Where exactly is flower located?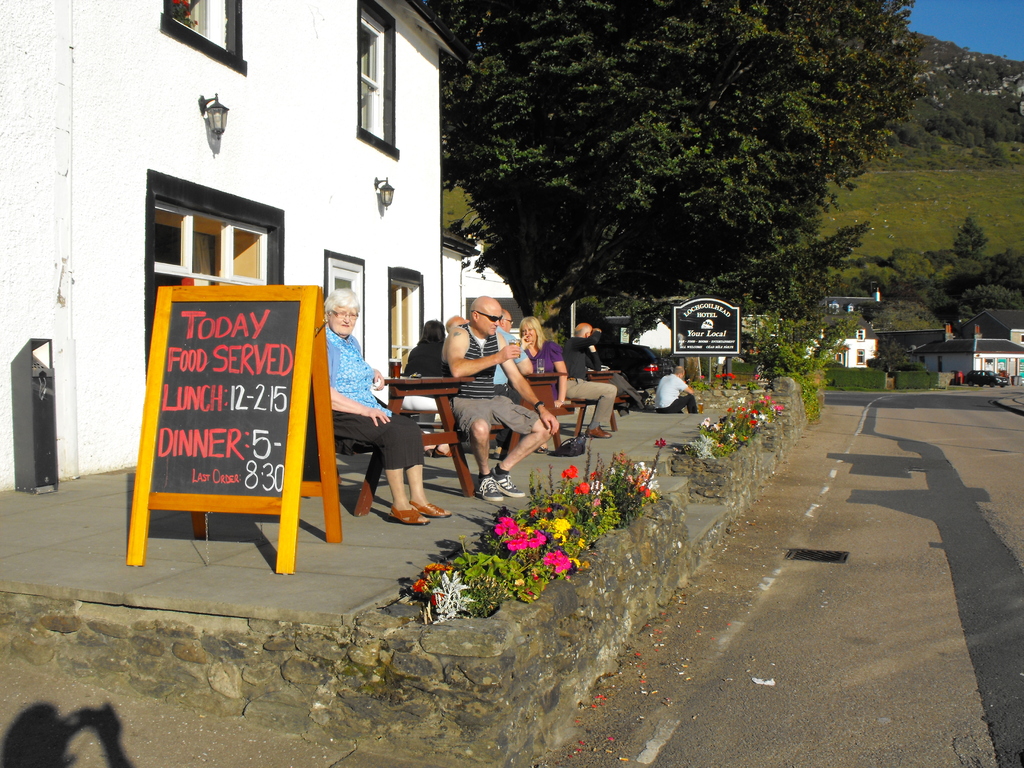
Its bounding box is 573, 481, 590, 499.
